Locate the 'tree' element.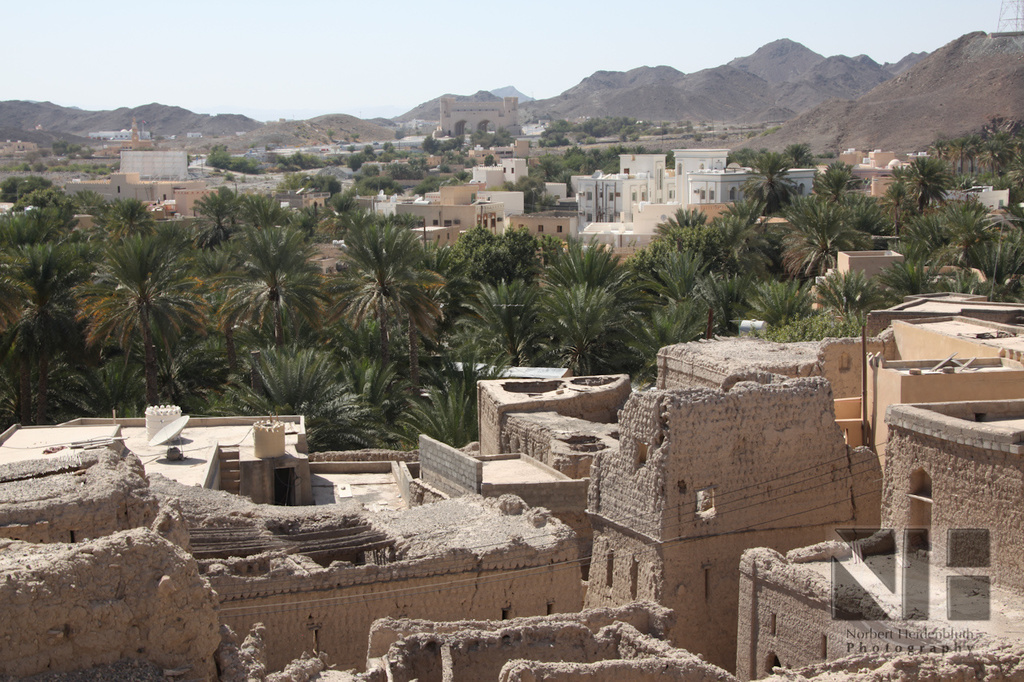
Element bbox: <box>322,193,443,417</box>.
